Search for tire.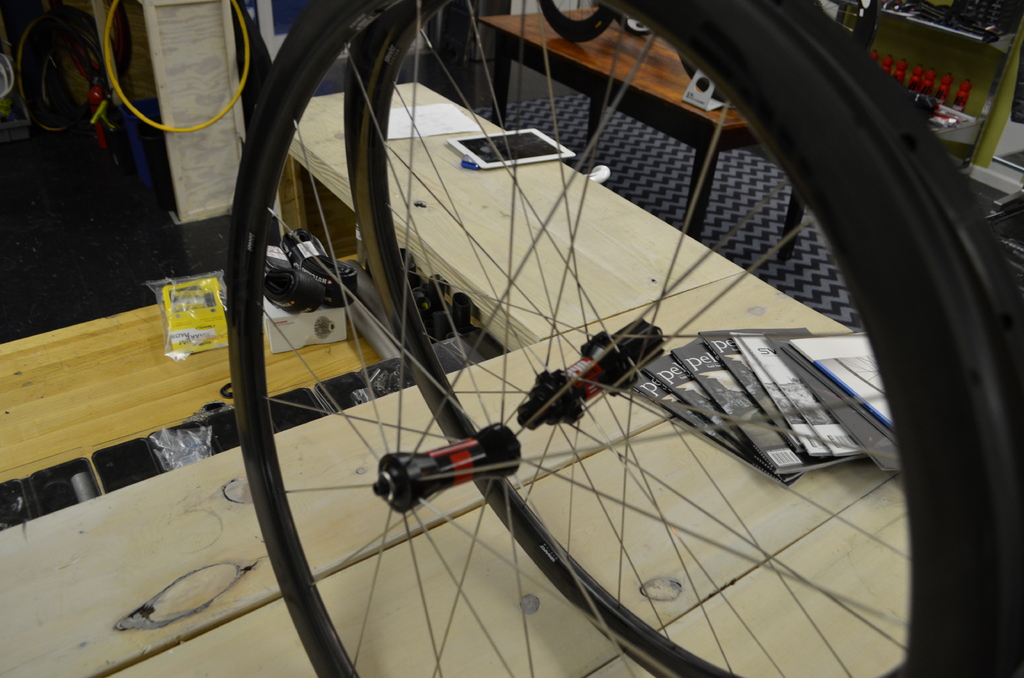
Found at rect(220, 0, 1023, 677).
